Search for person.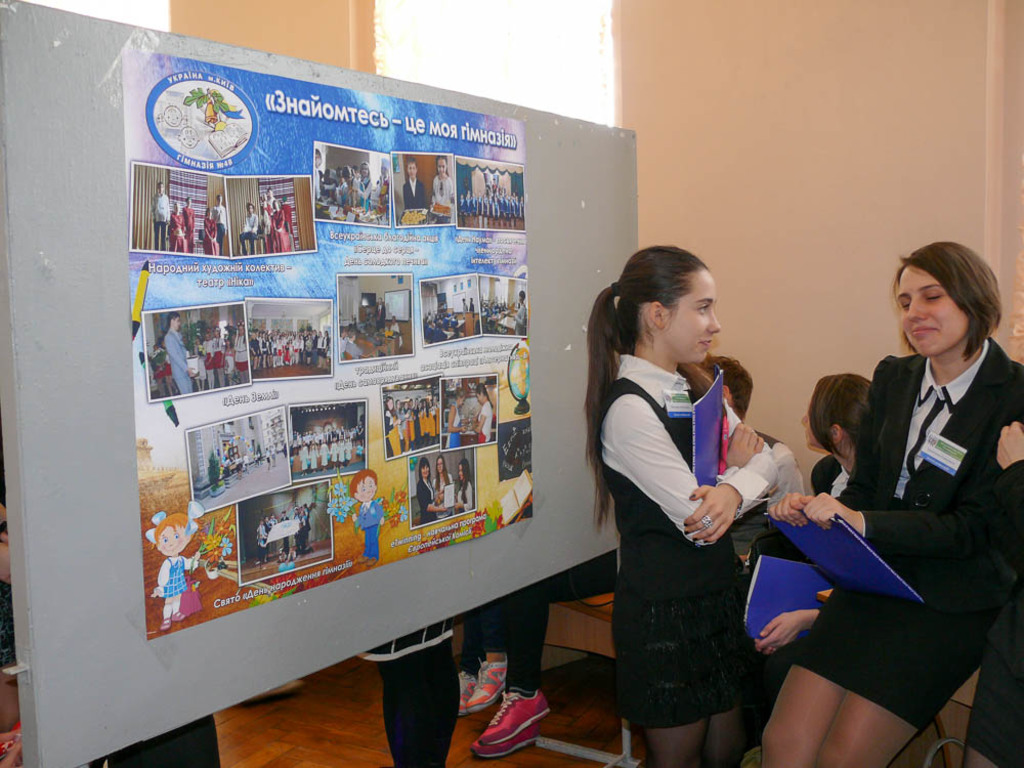
Found at rect(151, 184, 169, 249).
